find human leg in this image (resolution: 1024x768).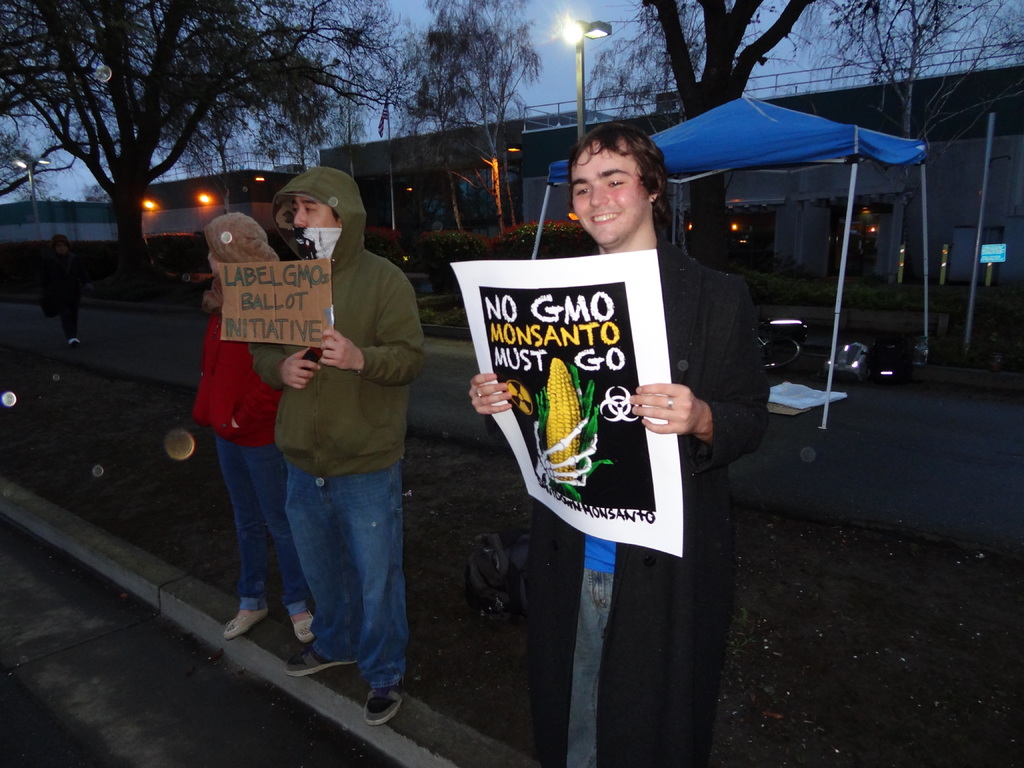
227/441/274/637.
